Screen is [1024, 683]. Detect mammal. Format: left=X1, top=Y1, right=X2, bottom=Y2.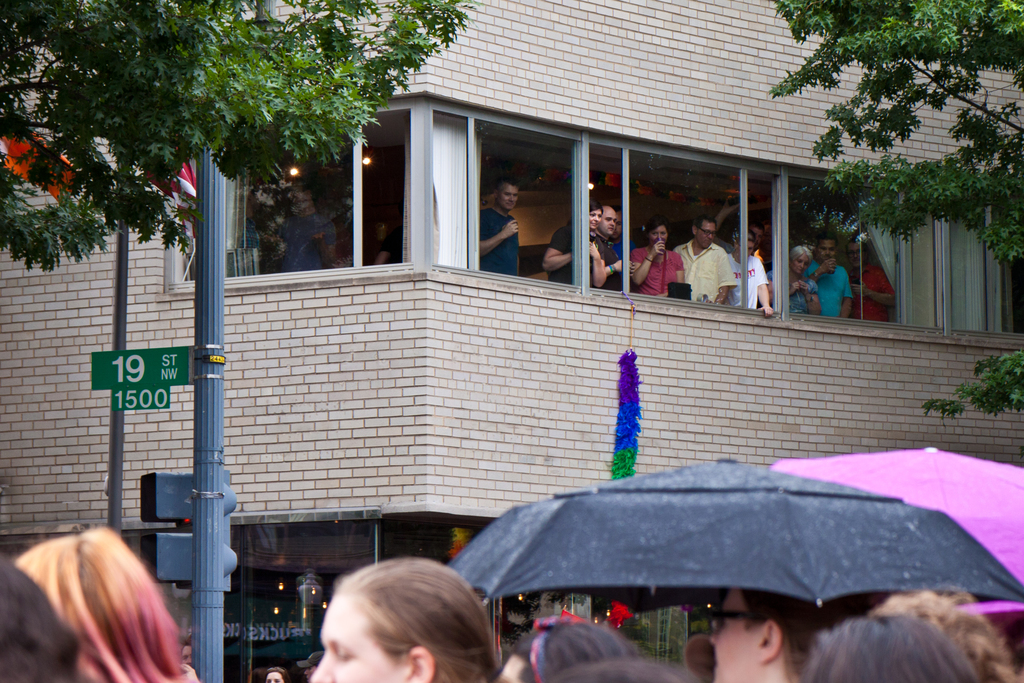
left=176, top=641, right=195, bottom=668.
